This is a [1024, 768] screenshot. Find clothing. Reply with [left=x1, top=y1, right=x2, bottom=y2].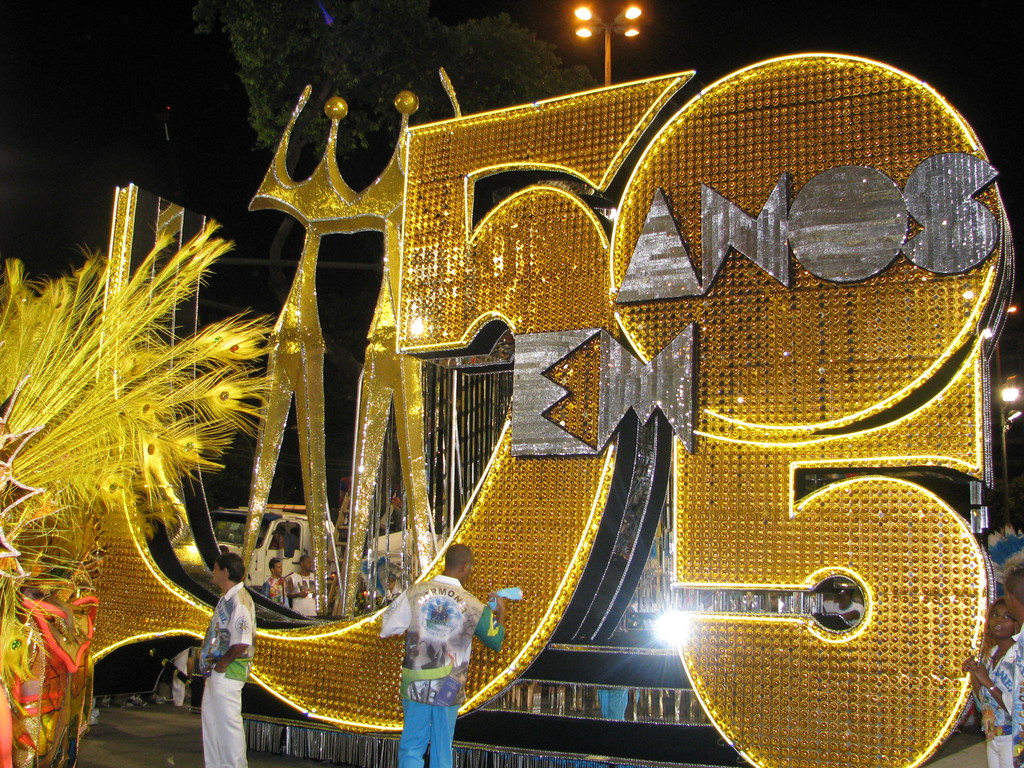
[left=1011, top=622, right=1023, bottom=767].
